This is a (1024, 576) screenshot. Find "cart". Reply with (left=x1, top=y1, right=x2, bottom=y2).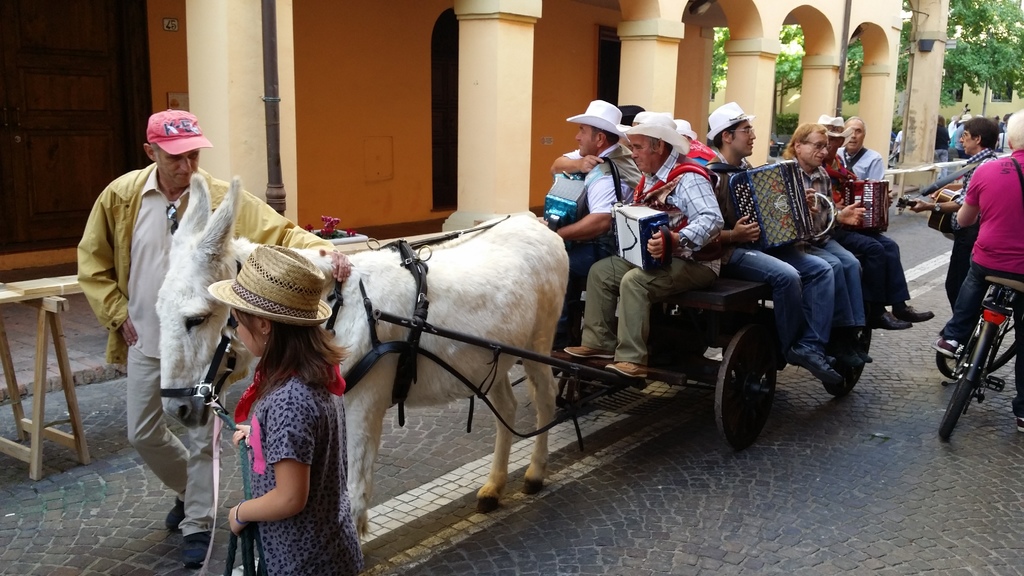
(left=372, top=271, right=876, bottom=456).
